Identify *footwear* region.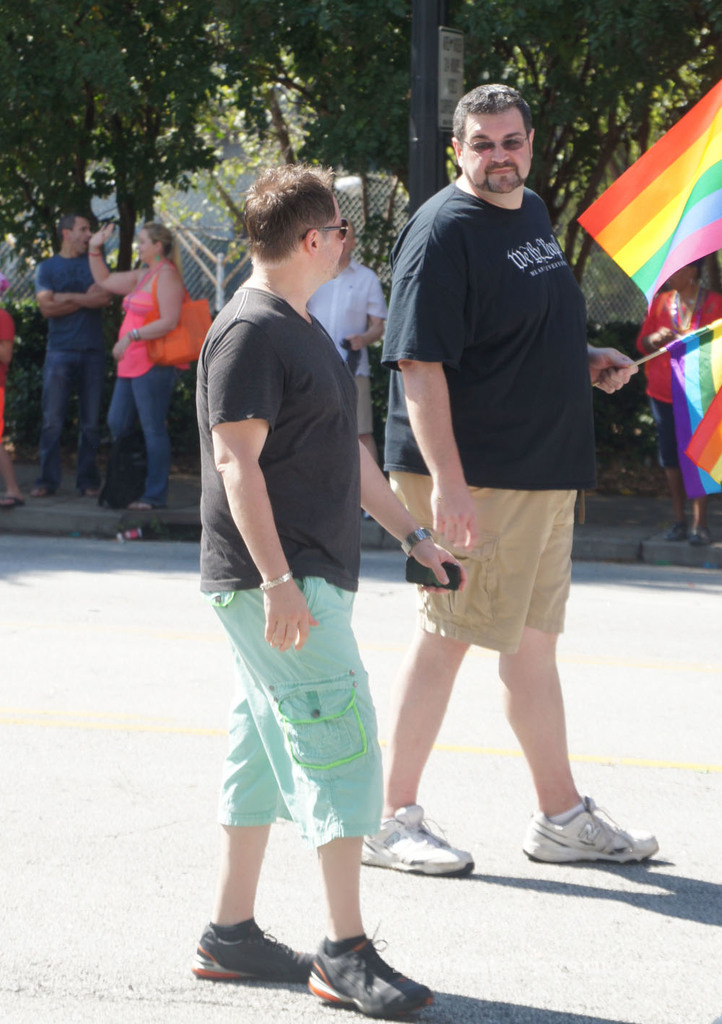
Region: {"x1": 77, "y1": 485, "x2": 97, "y2": 501}.
